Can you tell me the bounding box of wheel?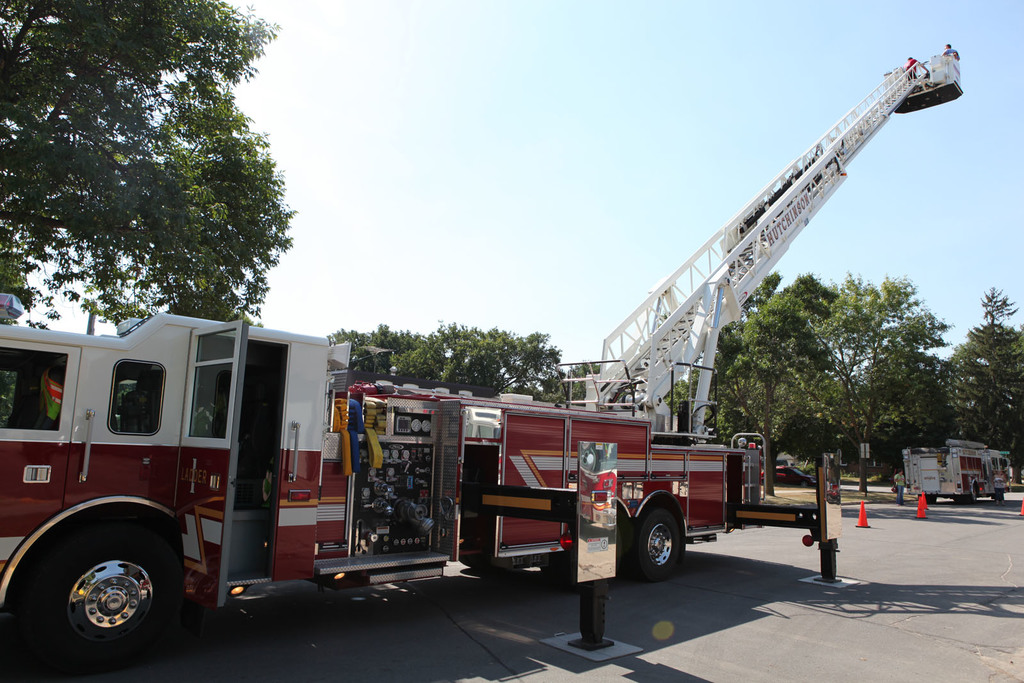
[left=995, top=487, right=1005, bottom=504].
